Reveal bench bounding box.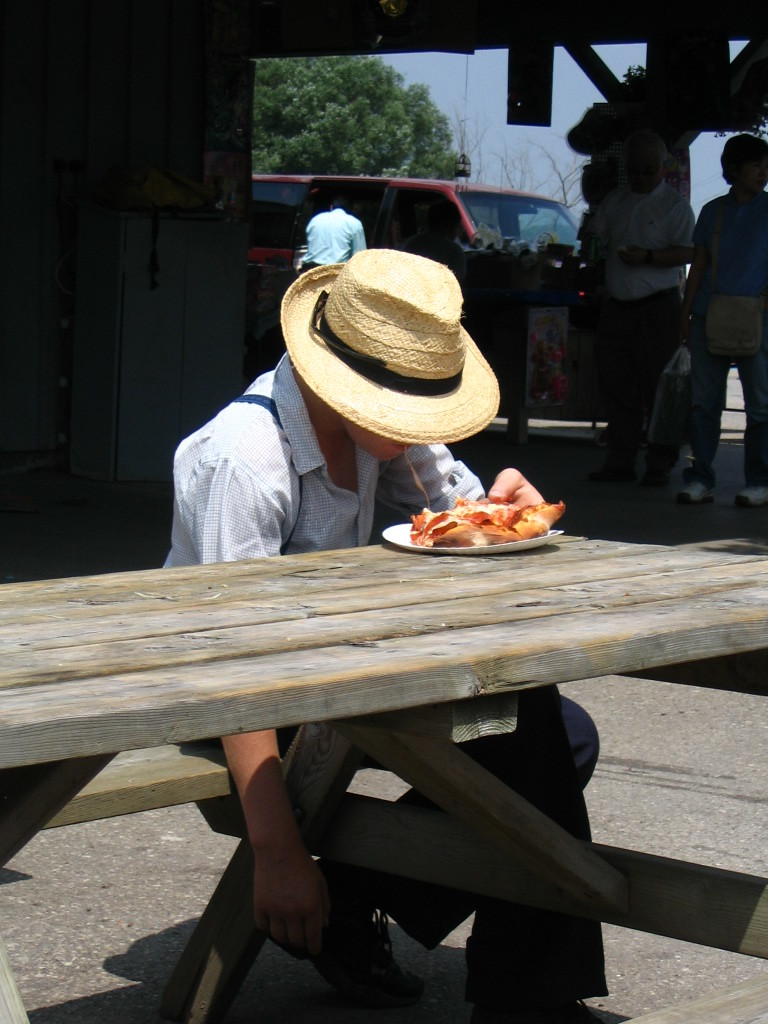
Revealed: (34,450,740,1023).
